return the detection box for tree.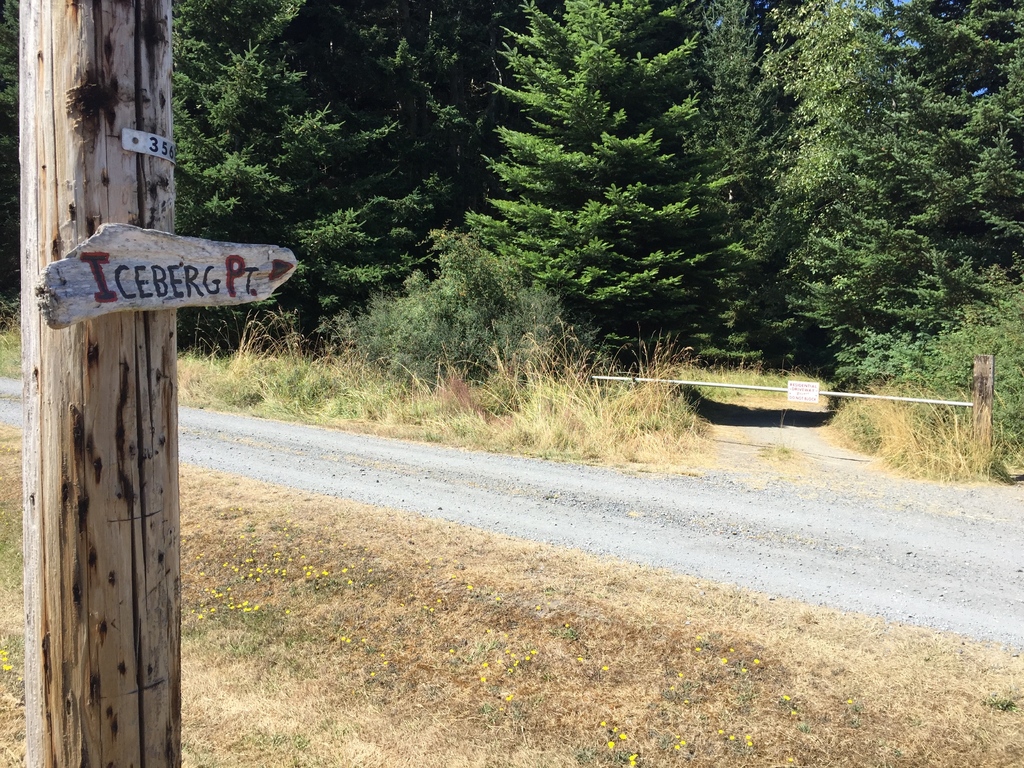
Rect(0, 1, 22, 284).
